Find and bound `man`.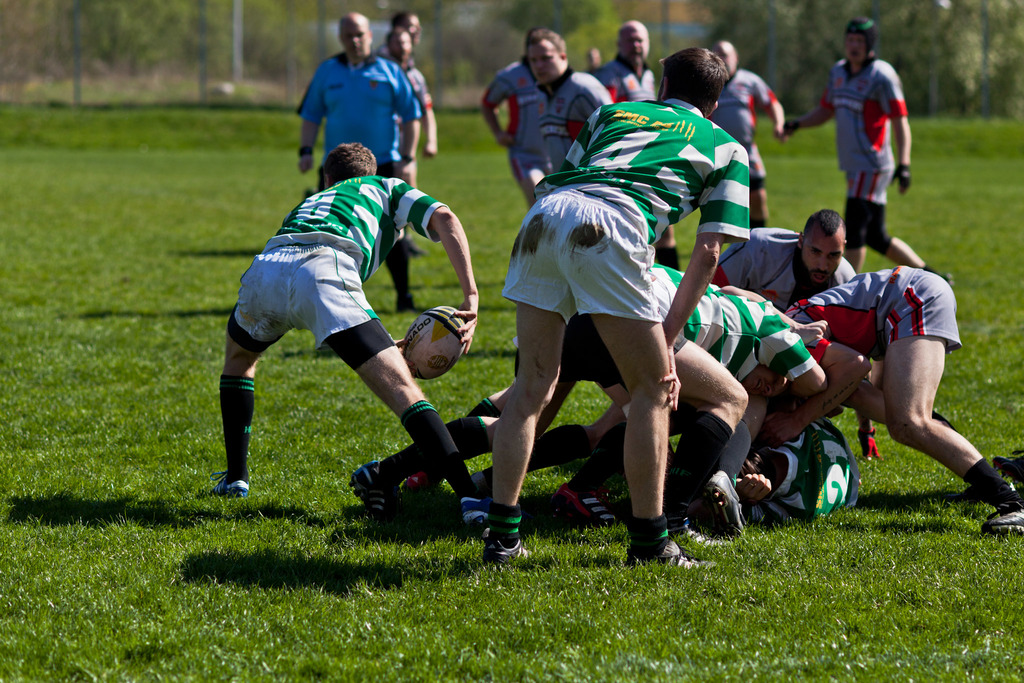
Bound: (x1=708, y1=38, x2=788, y2=225).
